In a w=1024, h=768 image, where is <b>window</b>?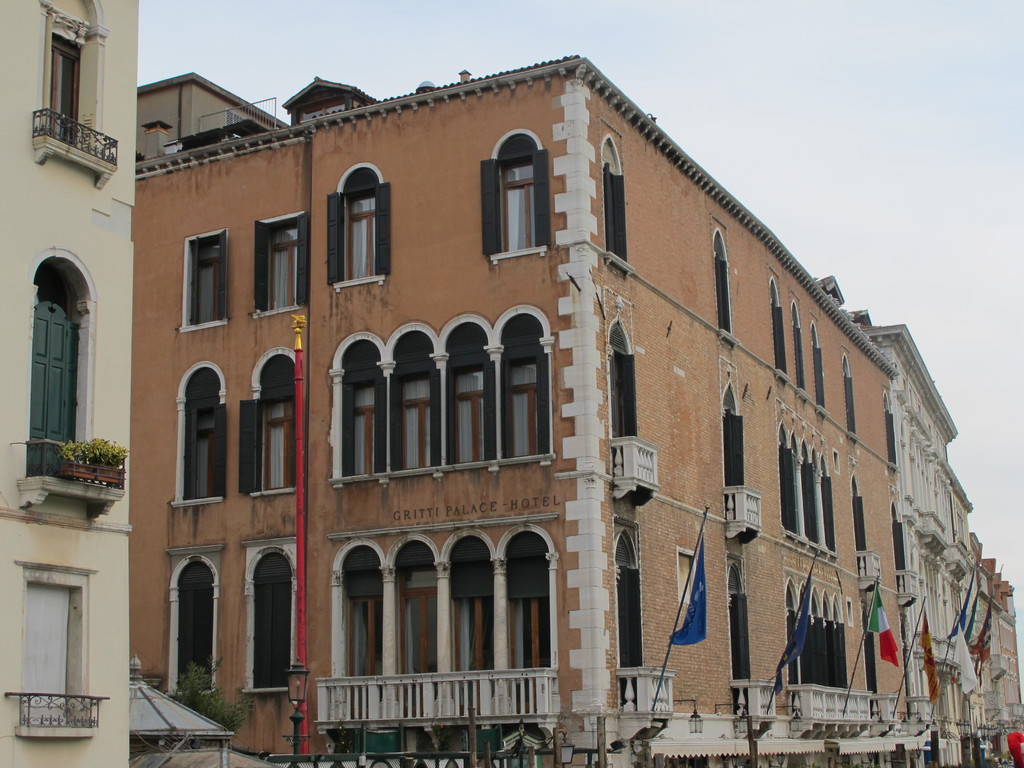
[599, 132, 633, 279].
